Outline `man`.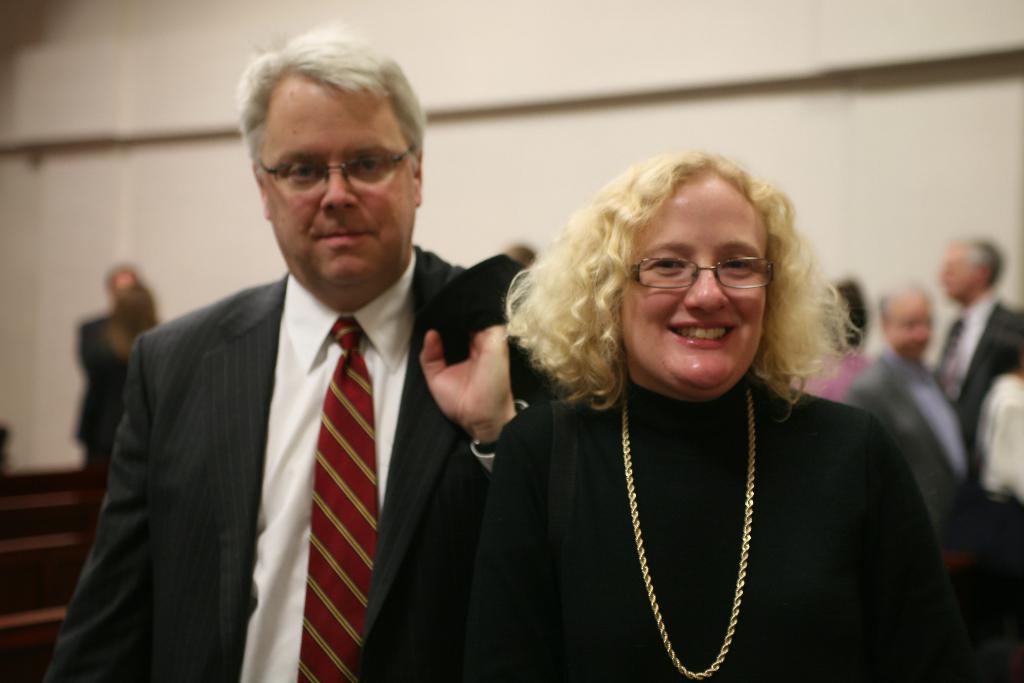
Outline: {"x1": 63, "y1": 67, "x2": 488, "y2": 681}.
